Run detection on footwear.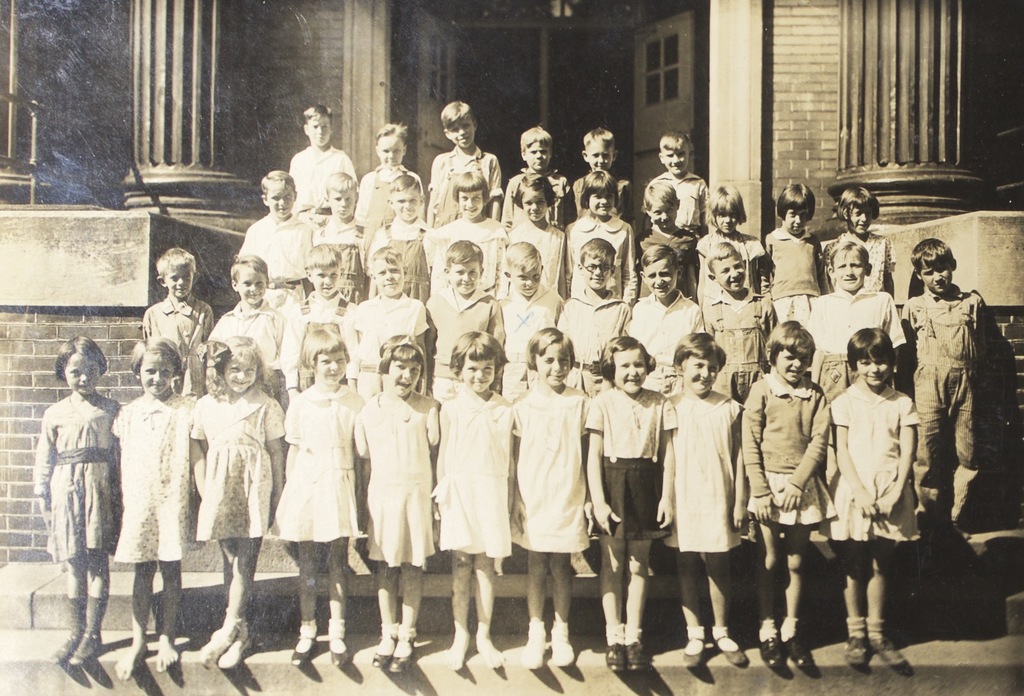
Result: x1=194 y1=592 x2=248 y2=681.
